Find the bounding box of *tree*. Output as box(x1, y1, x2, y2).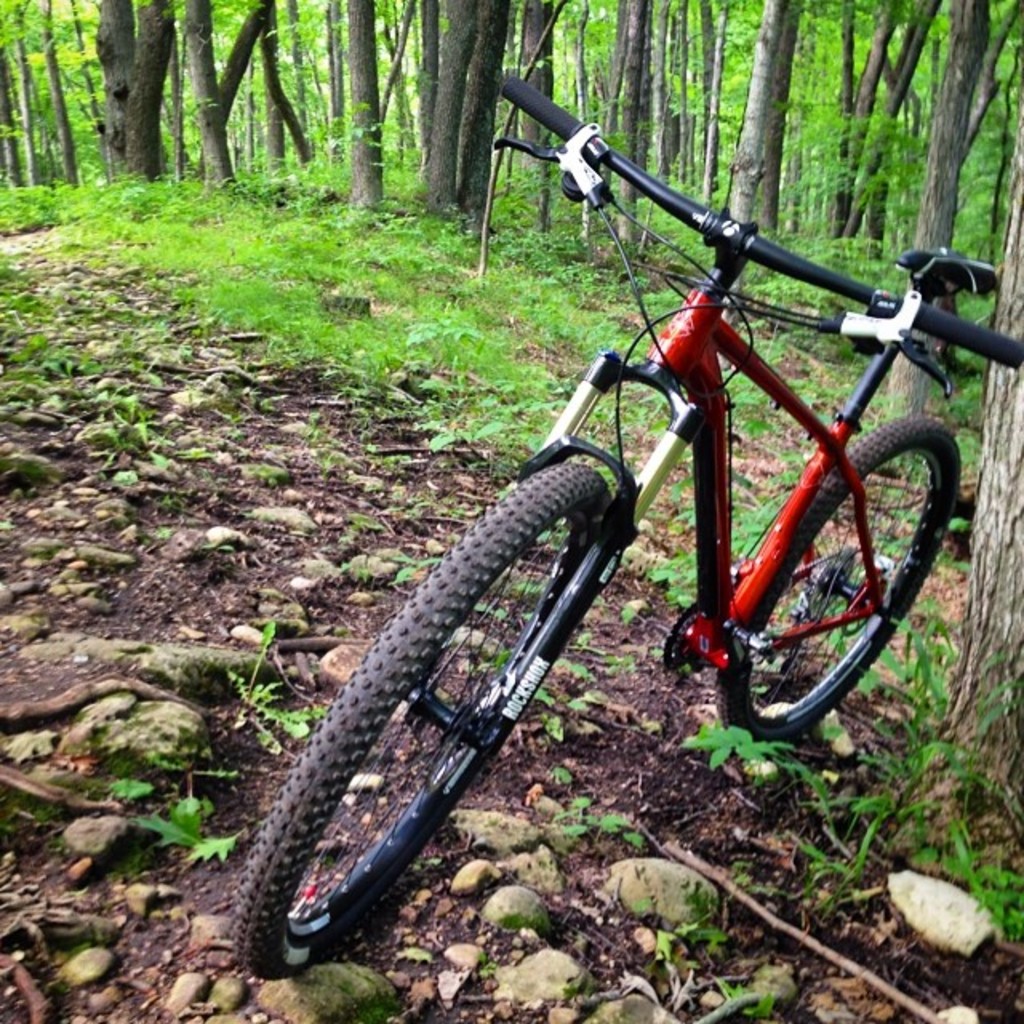
box(0, 0, 1022, 875).
